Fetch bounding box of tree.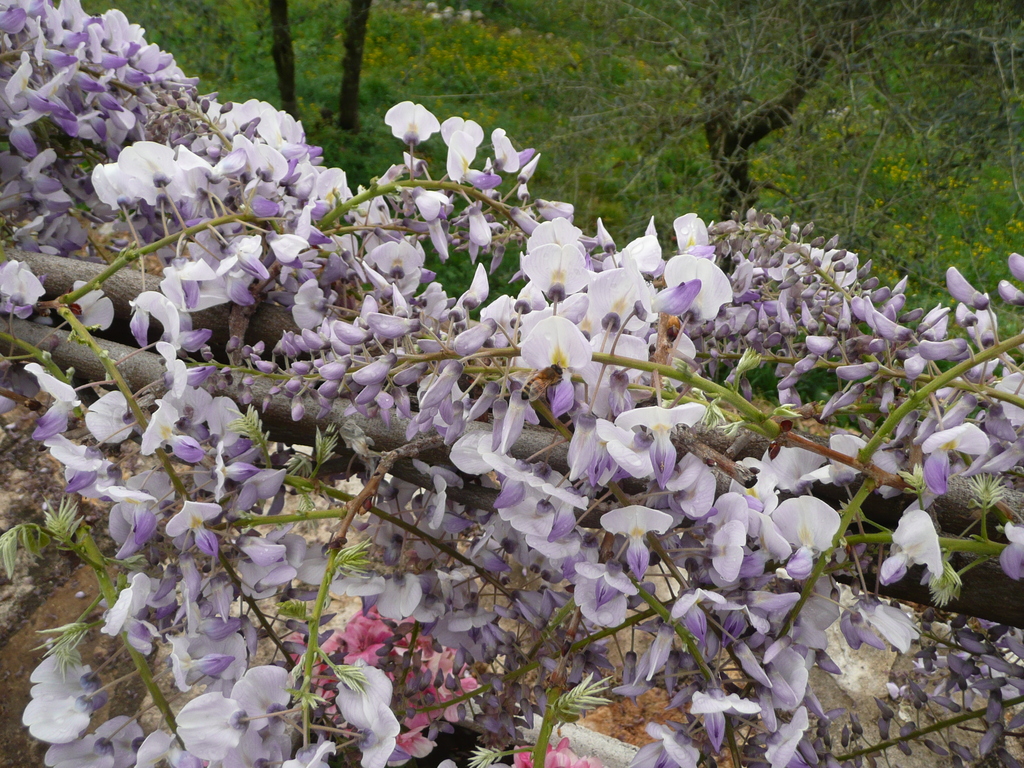
Bbox: x1=530 y1=0 x2=1023 y2=225.
